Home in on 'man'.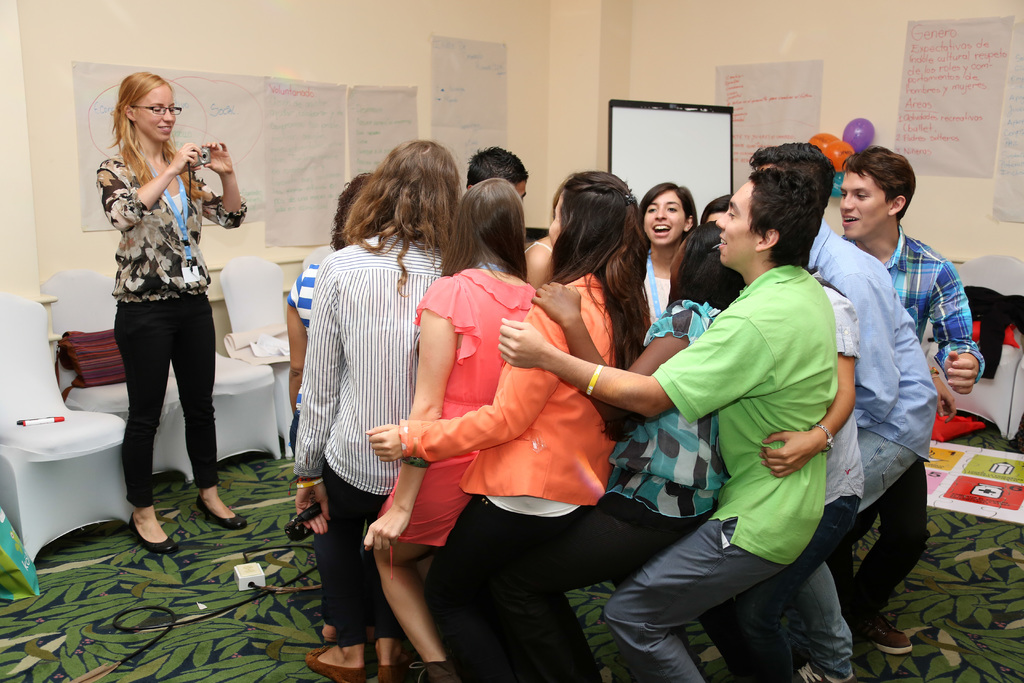
Homed in at bbox(829, 137, 995, 660).
